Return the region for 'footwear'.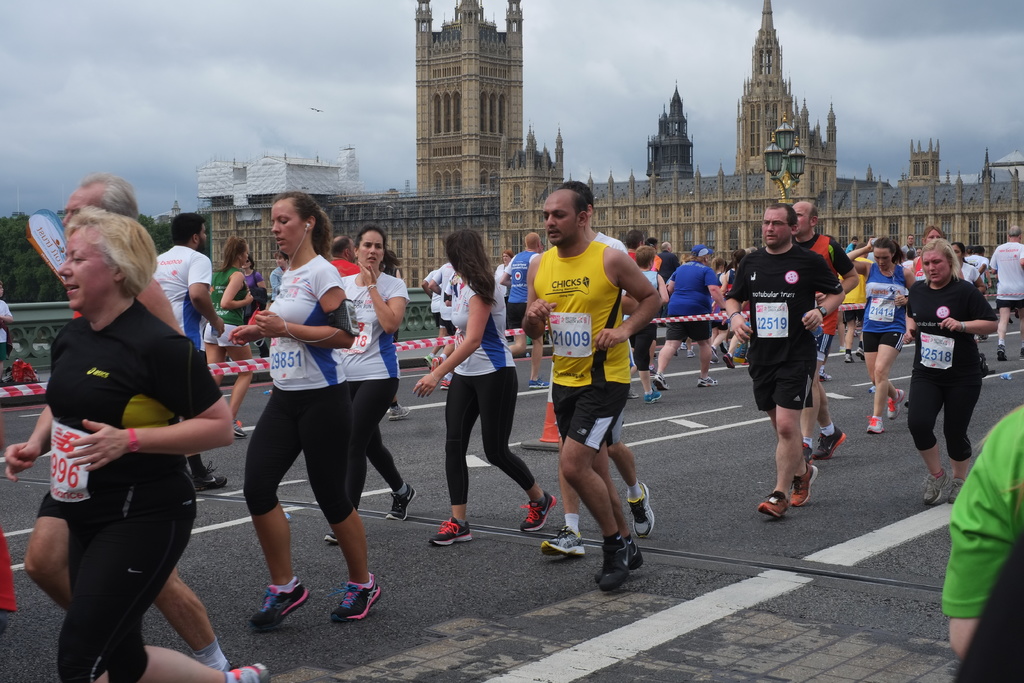
bbox=[189, 459, 227, 490].
